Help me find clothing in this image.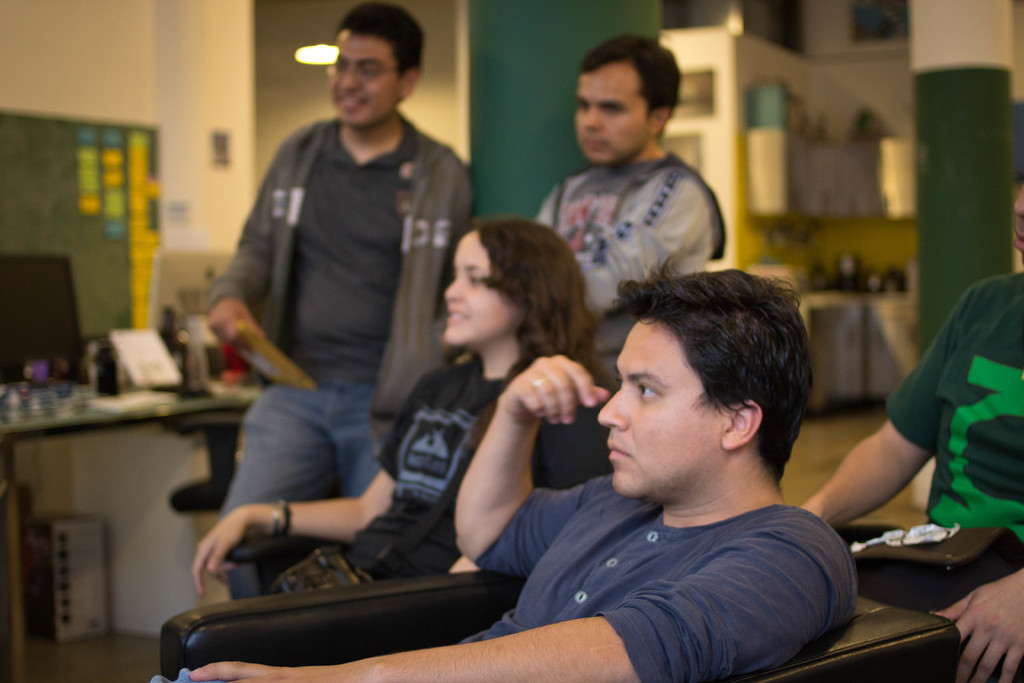
Found it: (883, 269, 1023, 550).
